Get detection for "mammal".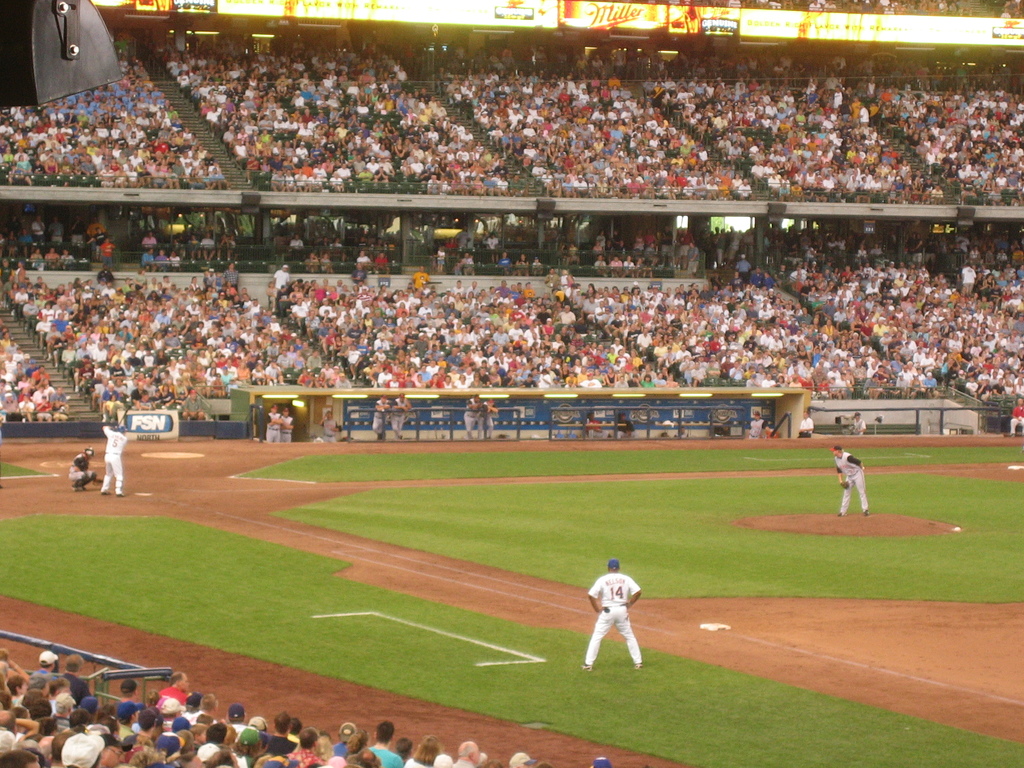
Detection: 280 407 292 442.
